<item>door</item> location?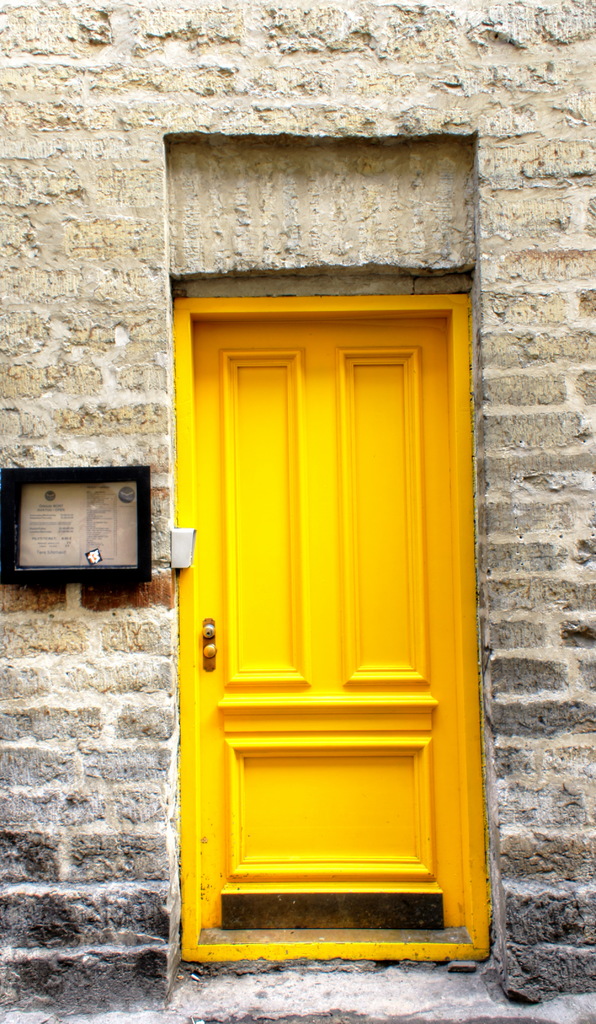
<bbox>161, 330, 483, 952</bbox>
